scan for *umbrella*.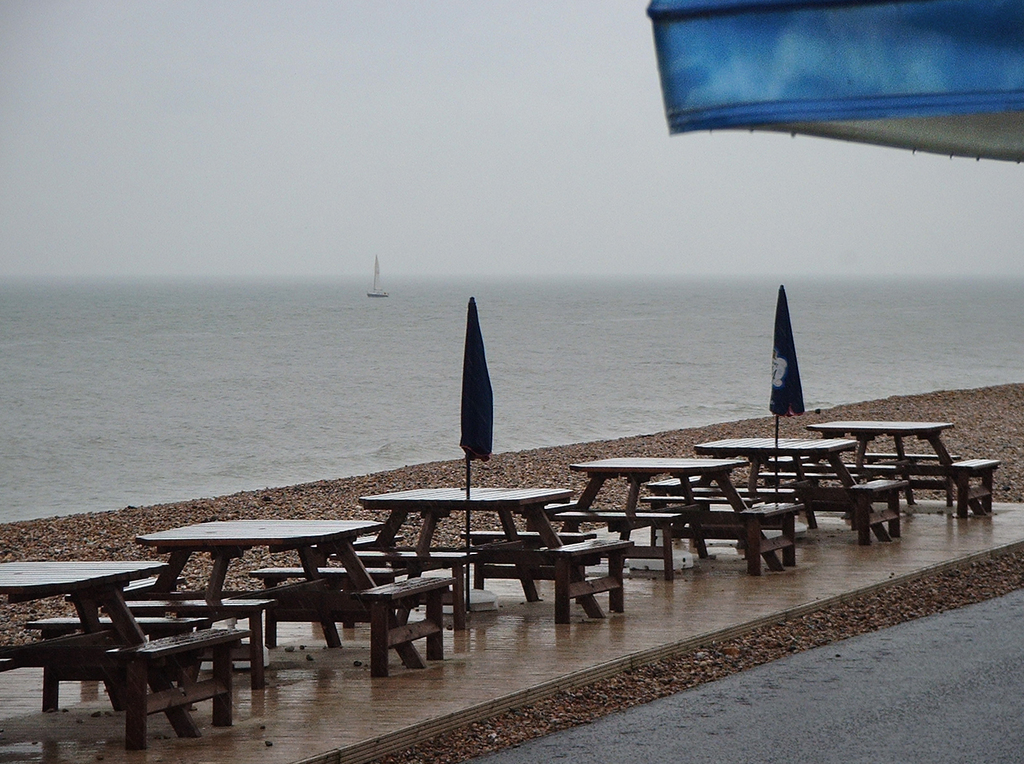
Scan result: 454 295 495 603.
